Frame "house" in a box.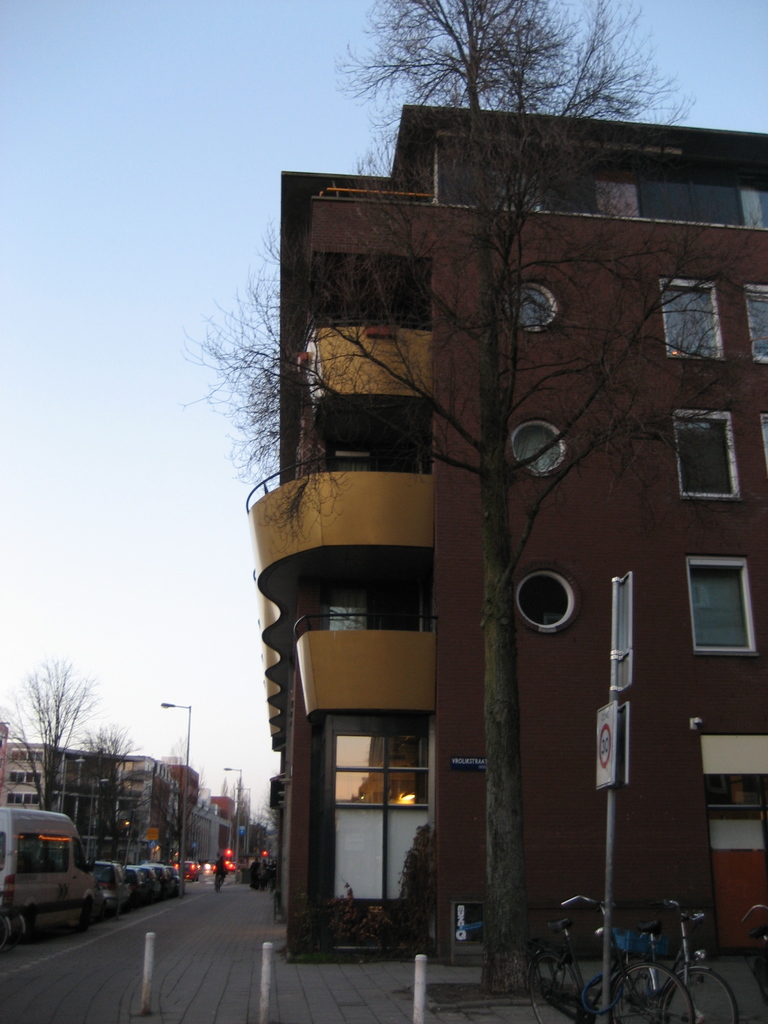
(x1=60, y1=750, x2=115, y2=870).
